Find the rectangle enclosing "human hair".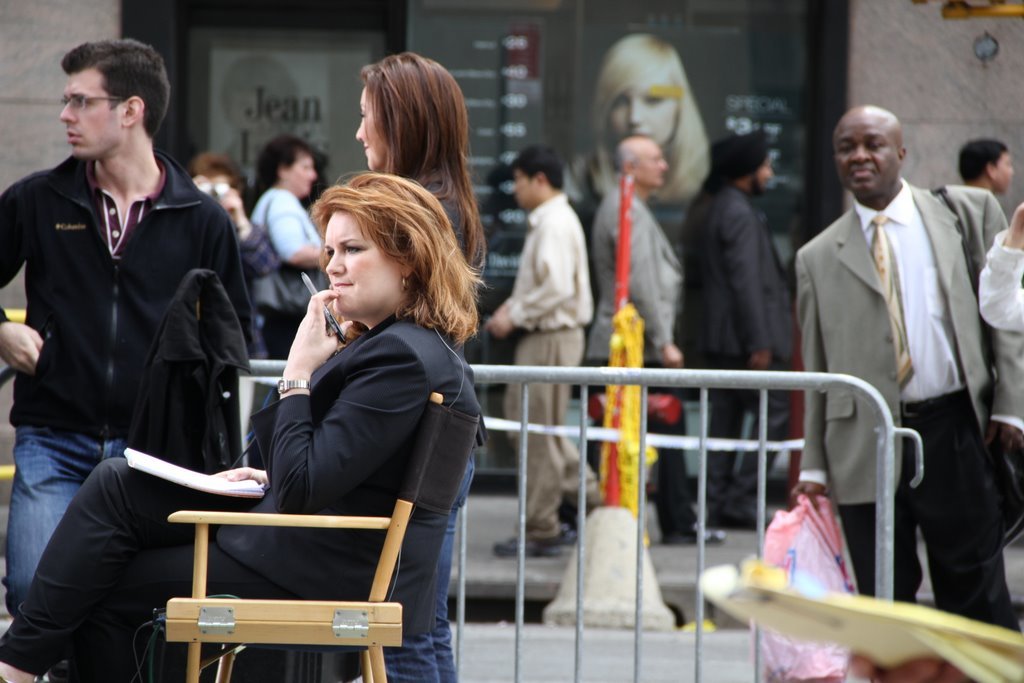
61,35,174,136.
